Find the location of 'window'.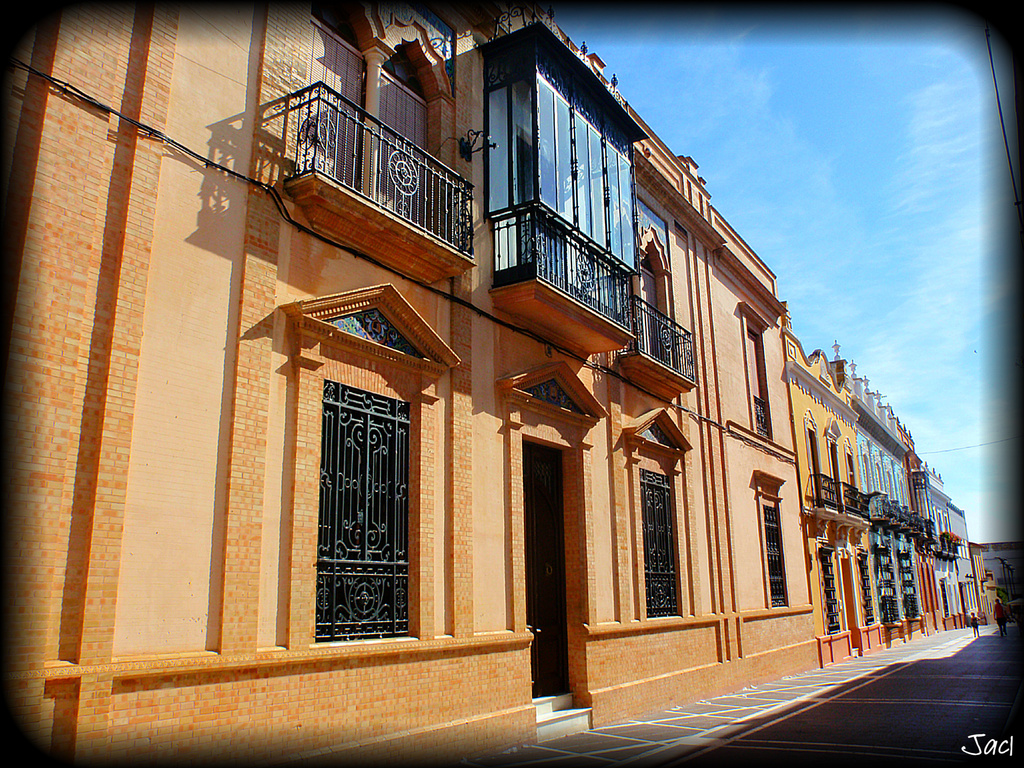
Location: bbox=[761, 496, 788, 606].
